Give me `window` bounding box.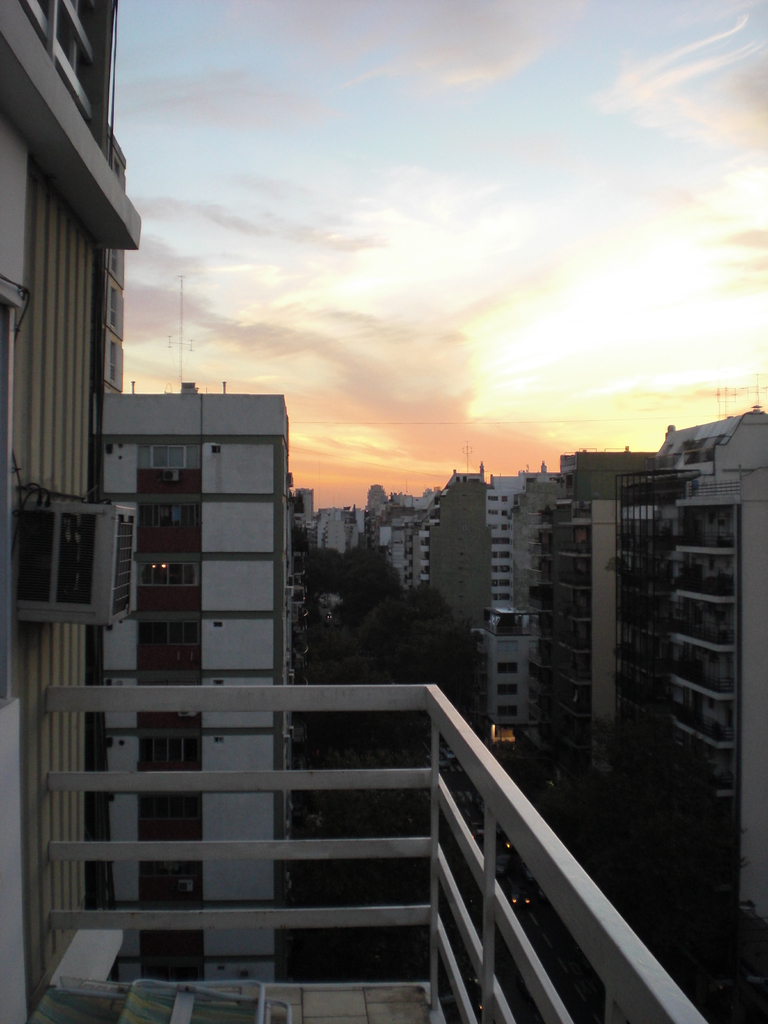
[492,564,510,572].
